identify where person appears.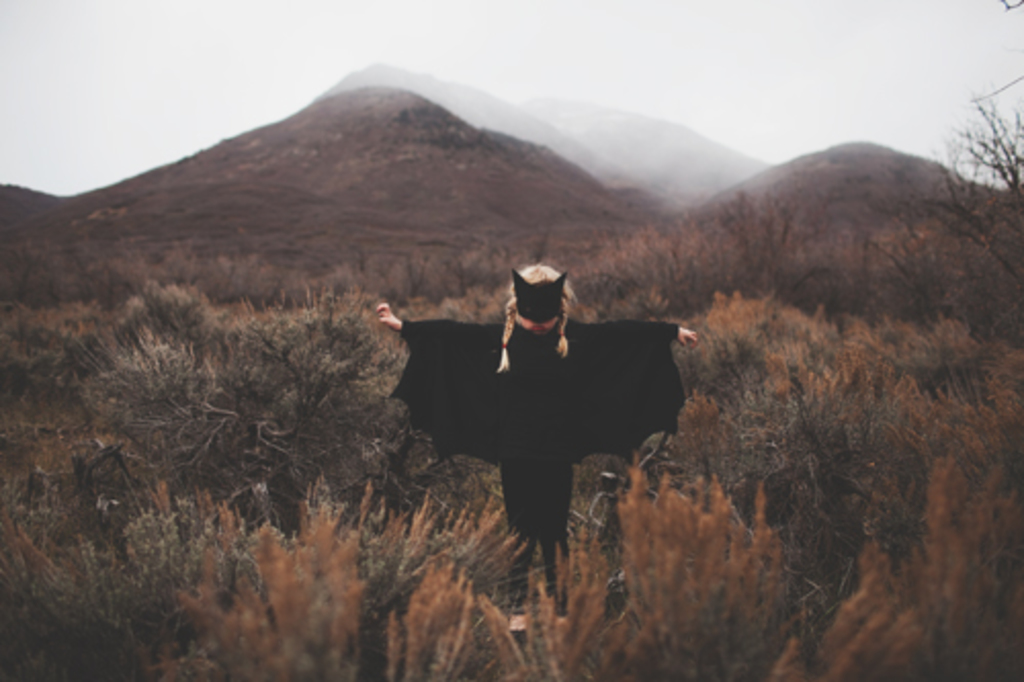
Appears at locate(377, 262, 698, 635).
